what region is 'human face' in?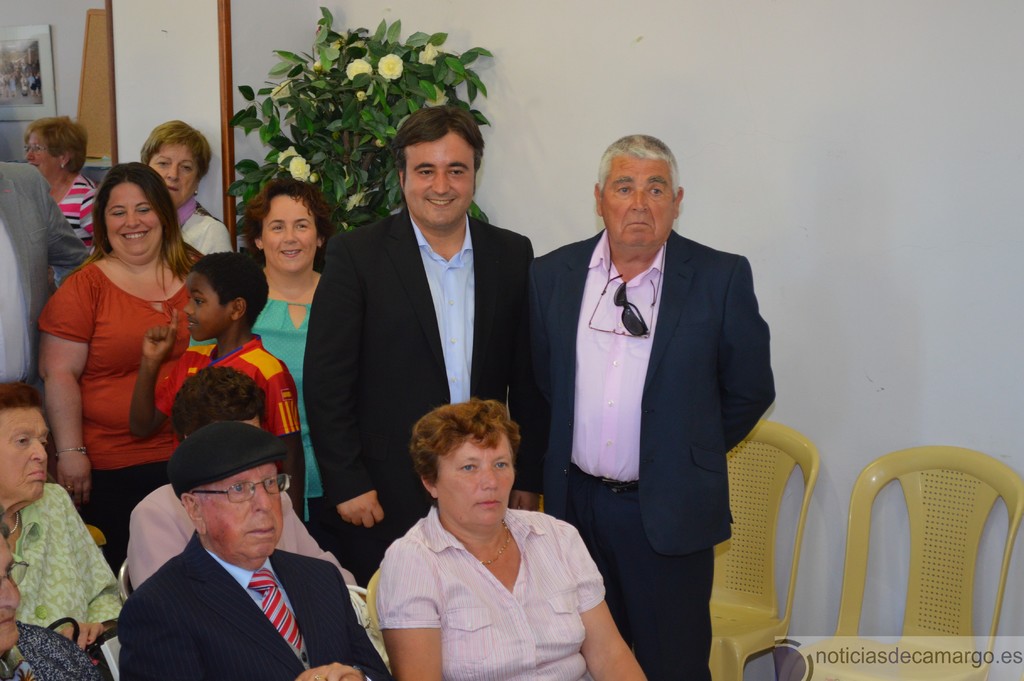
region(601, 156, 675, 250).
